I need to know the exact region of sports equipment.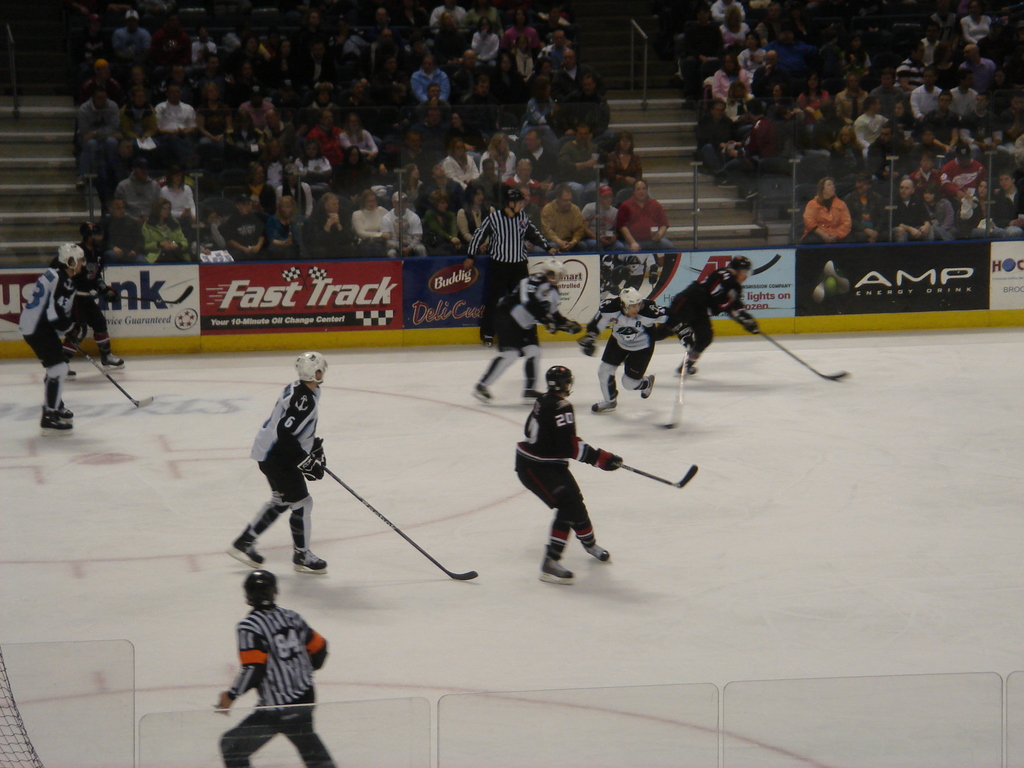
Region: (521, 387, 544, 403).
